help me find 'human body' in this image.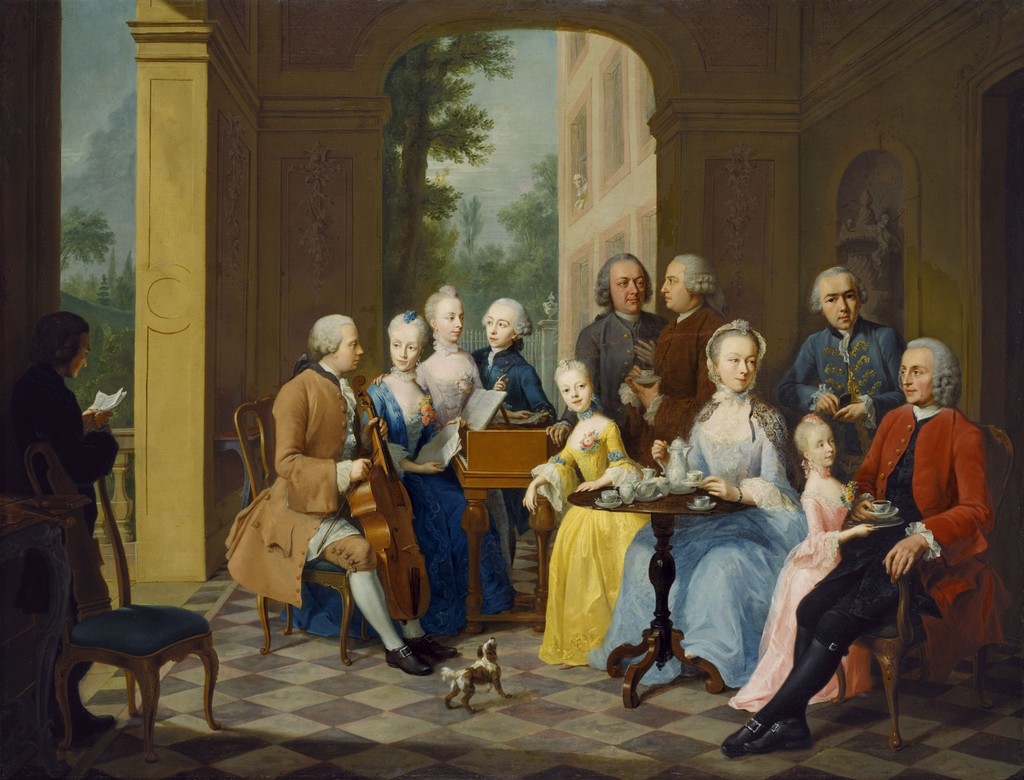
Found it: (466,303,557,637).
